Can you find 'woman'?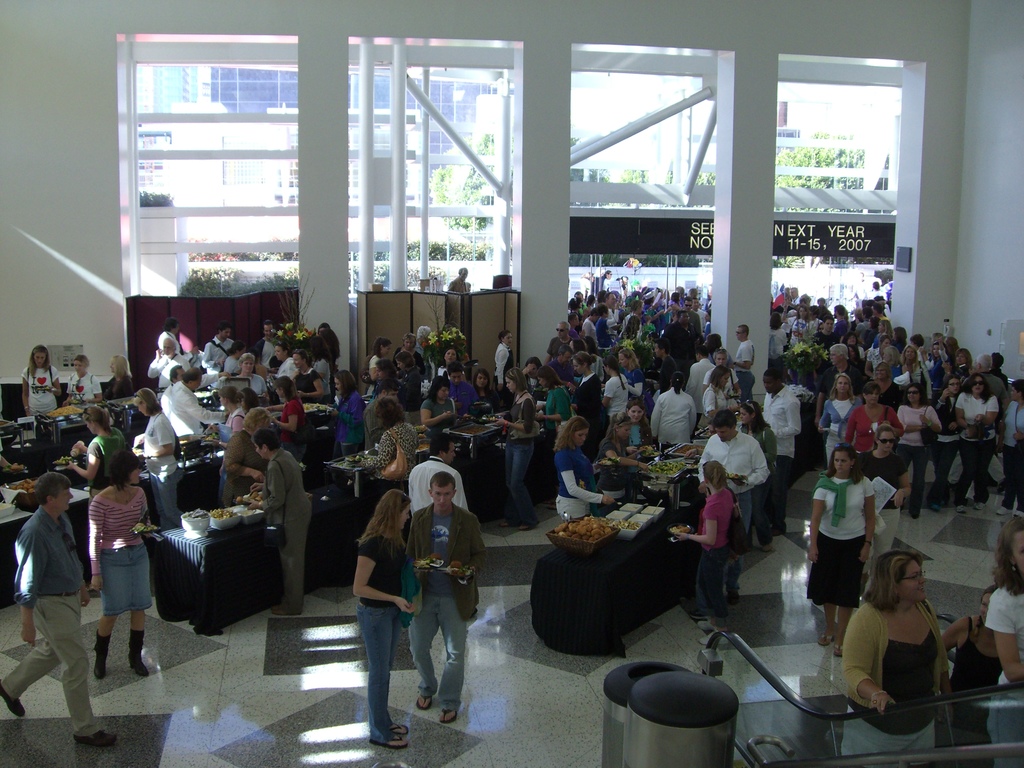
Yes, bounding box: bbox=(349, 486, 419, 756).
